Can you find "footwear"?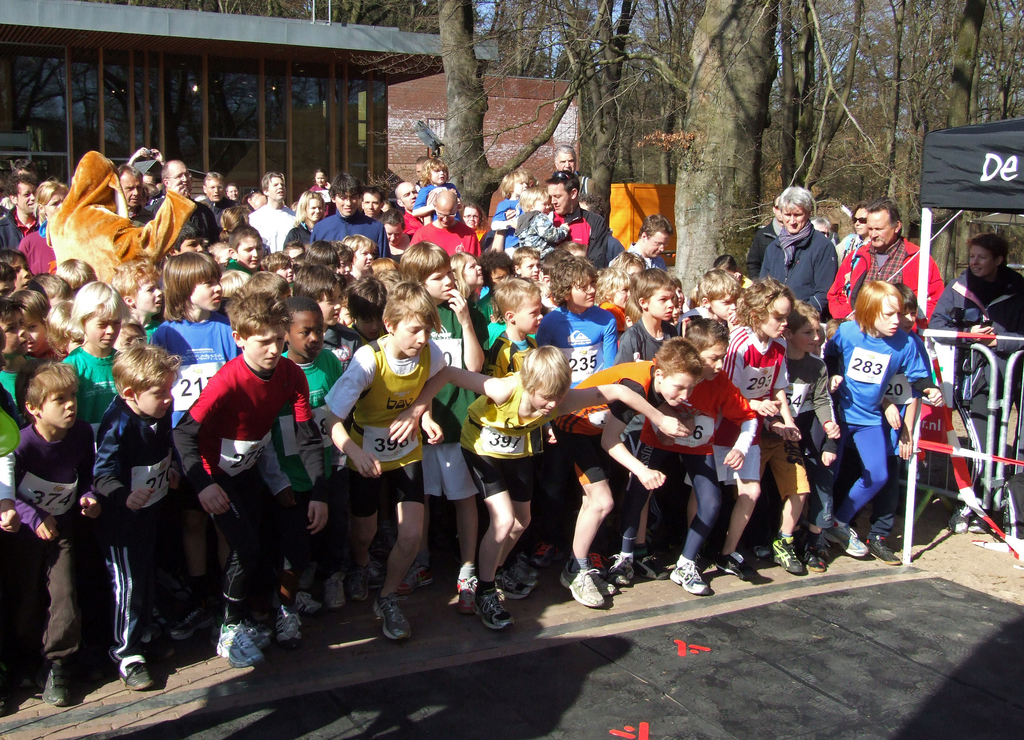
Yes, bounding box: bbox=[120, 660, 152, 693].
